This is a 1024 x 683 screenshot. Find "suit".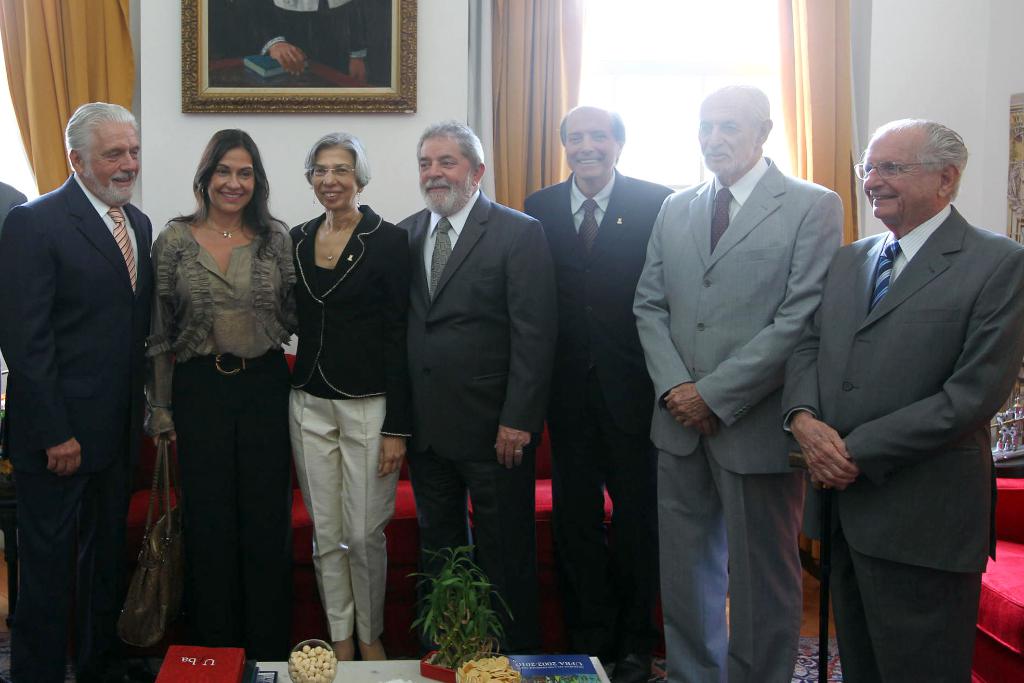
Bounding box: bbox=[644, 72, 858, 672].
